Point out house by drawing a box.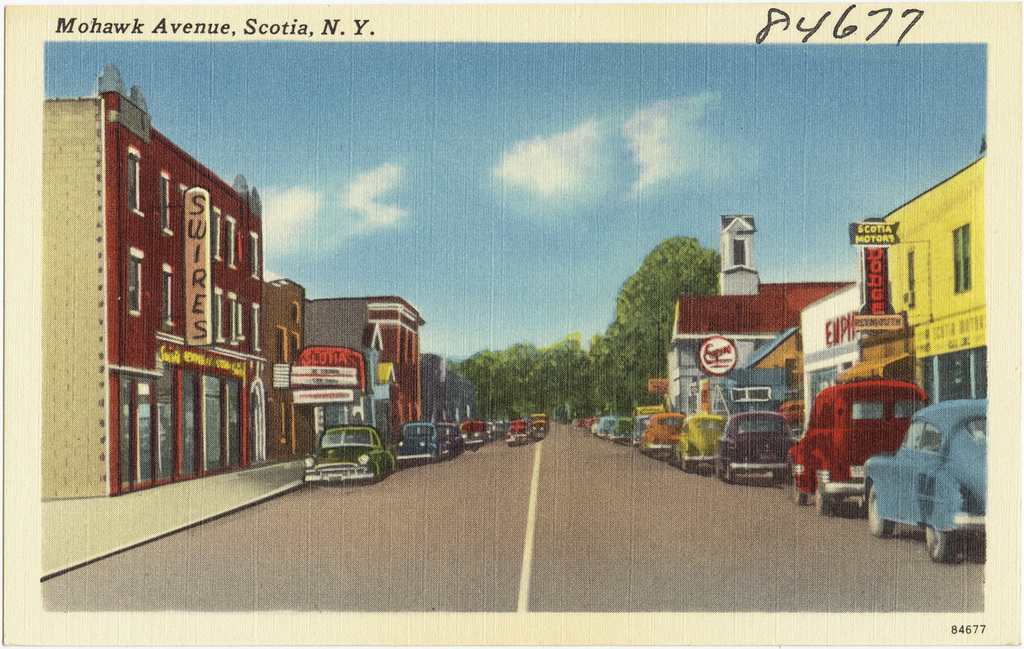
{"x1": 41, "y1": 57, "x2": 264, "y2": 504}.
